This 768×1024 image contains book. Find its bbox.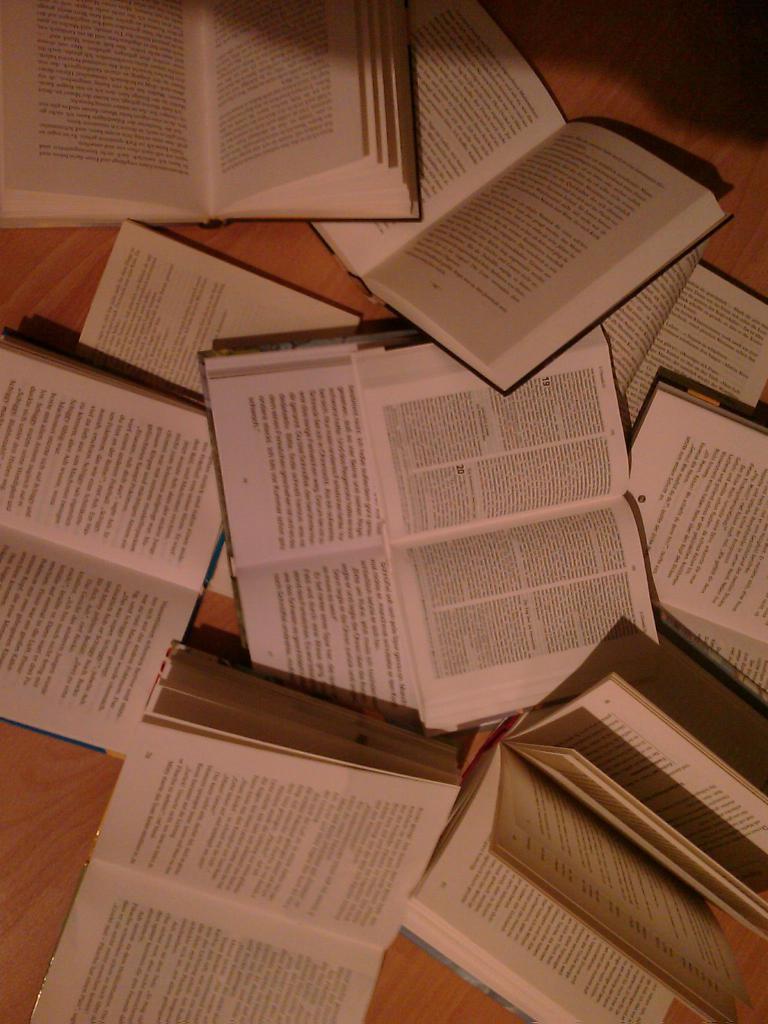
bbox(26, 639, 465, 1022).
